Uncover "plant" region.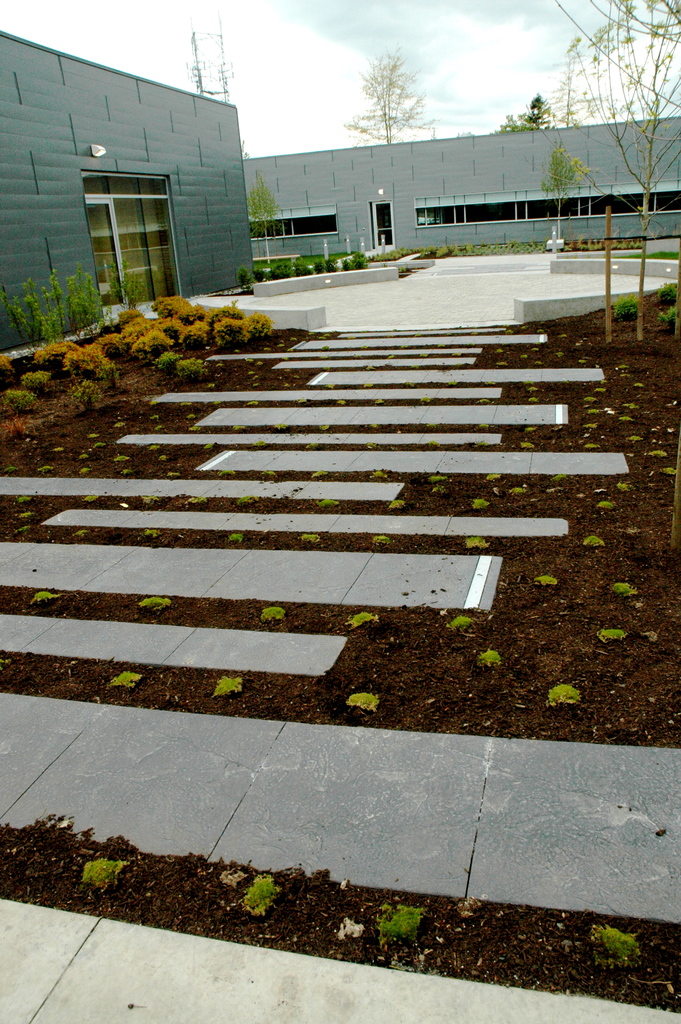
Uncovered: pyautogui.locateOnScreen(79, 454, 86, 465).
